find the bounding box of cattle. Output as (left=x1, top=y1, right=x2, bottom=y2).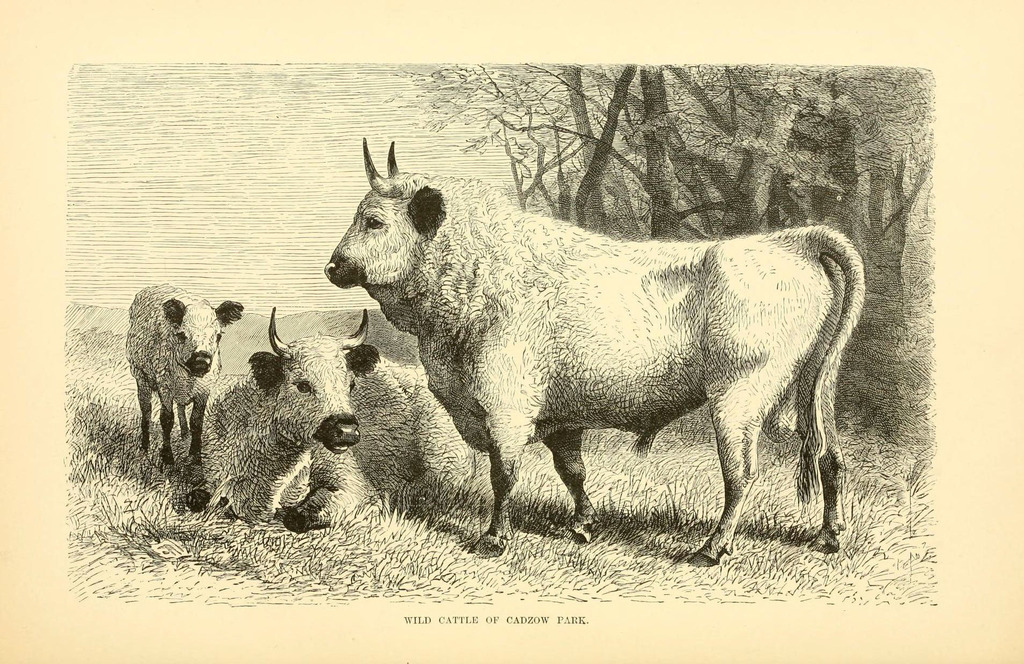
(left=189, top=308, right=474, bottom=532).
